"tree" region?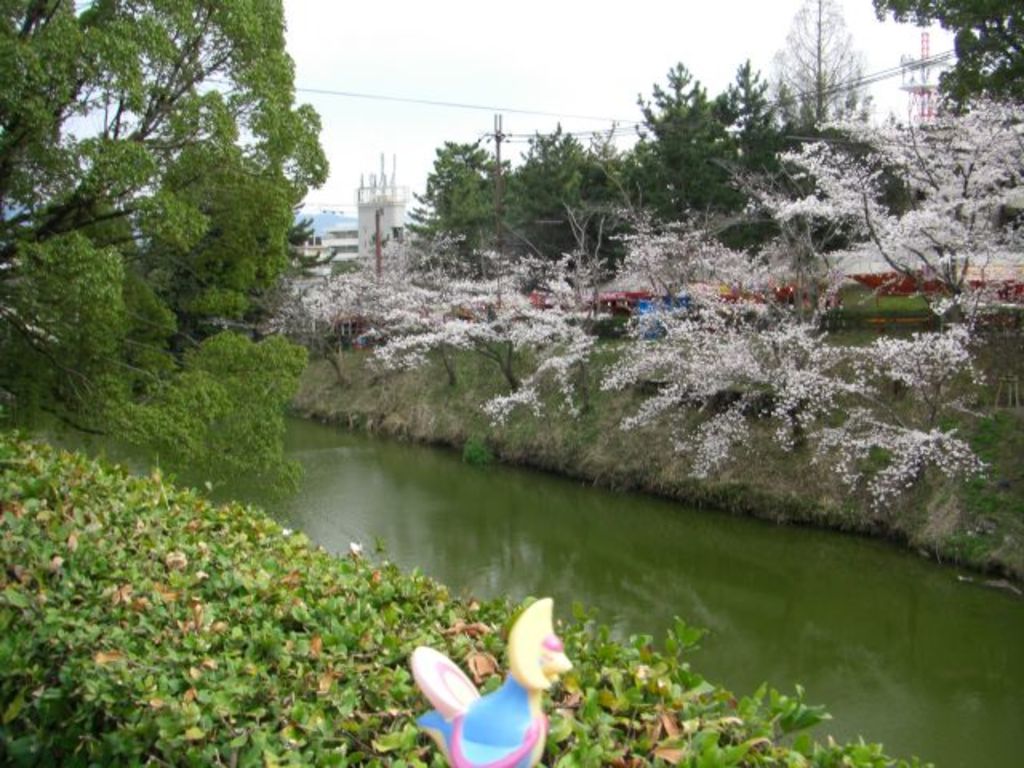
<region>603, 56, 773, 234</region>
